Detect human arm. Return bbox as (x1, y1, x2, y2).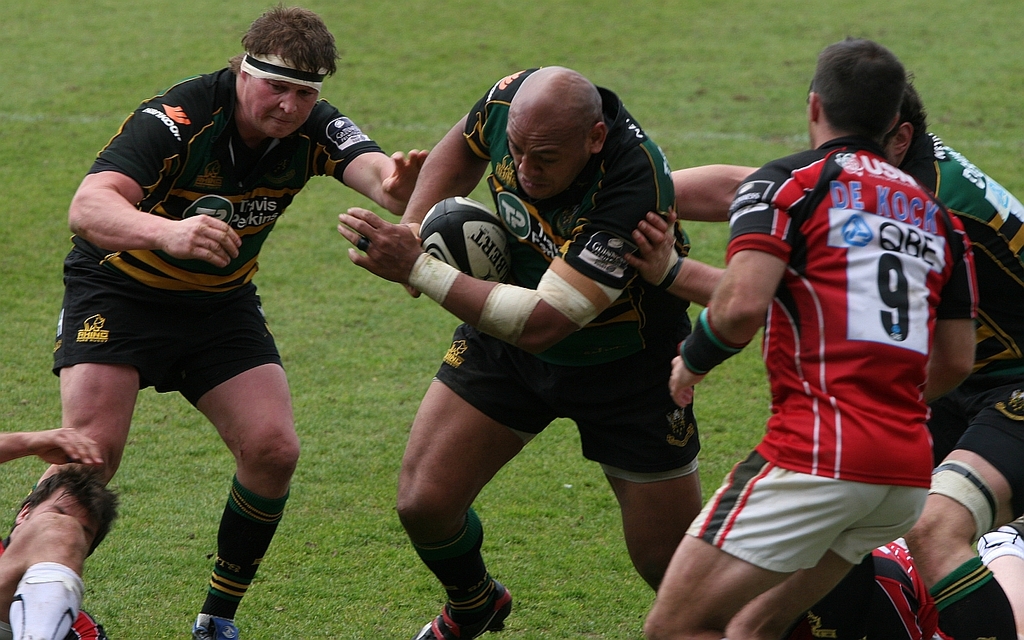
(334, 164, 671, 358).
